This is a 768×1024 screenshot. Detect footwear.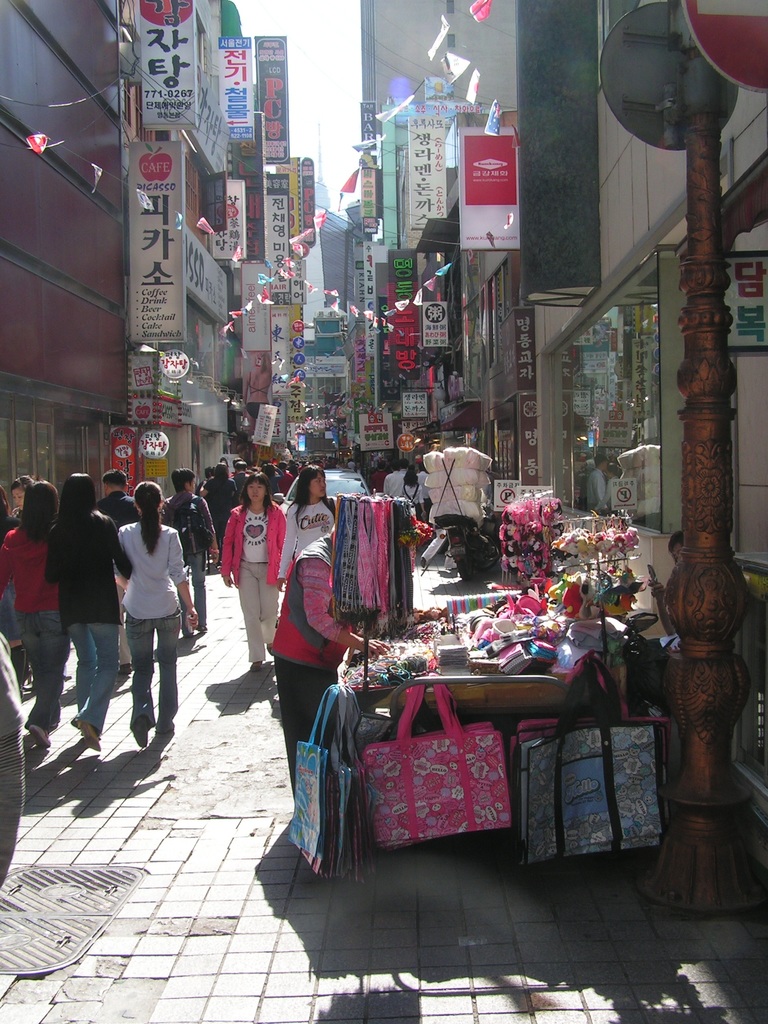
x1=104 y1=650 x2=138 y2=676.
